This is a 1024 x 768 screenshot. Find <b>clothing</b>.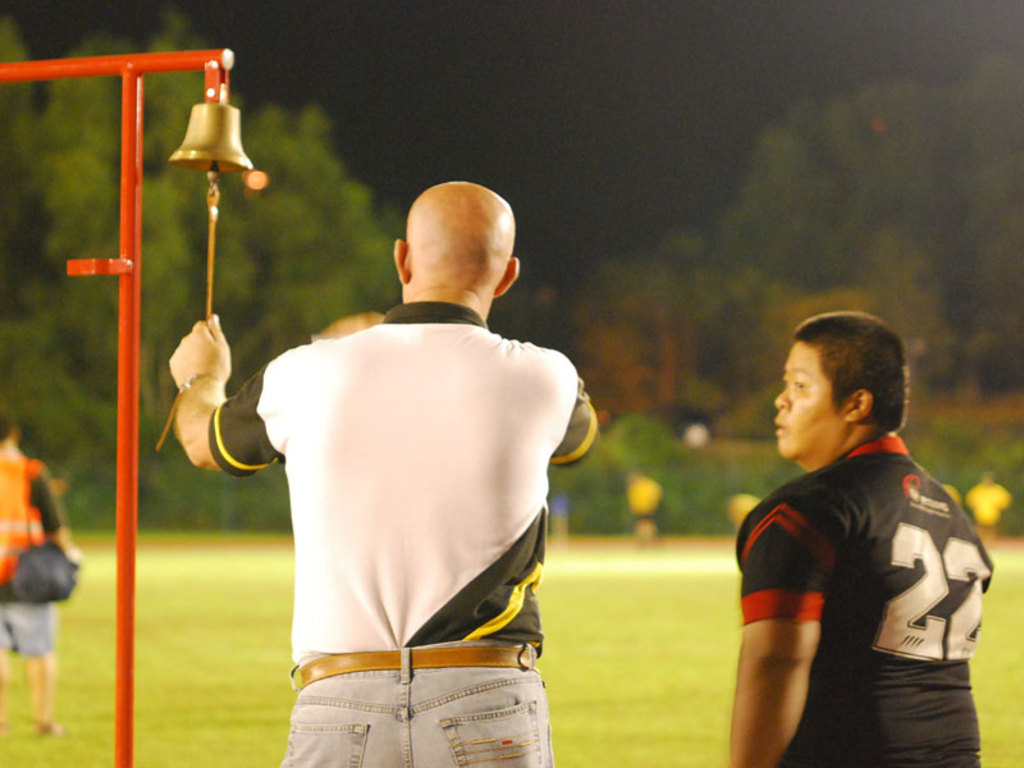
Bounding box: [211, 302, 594, 767].
